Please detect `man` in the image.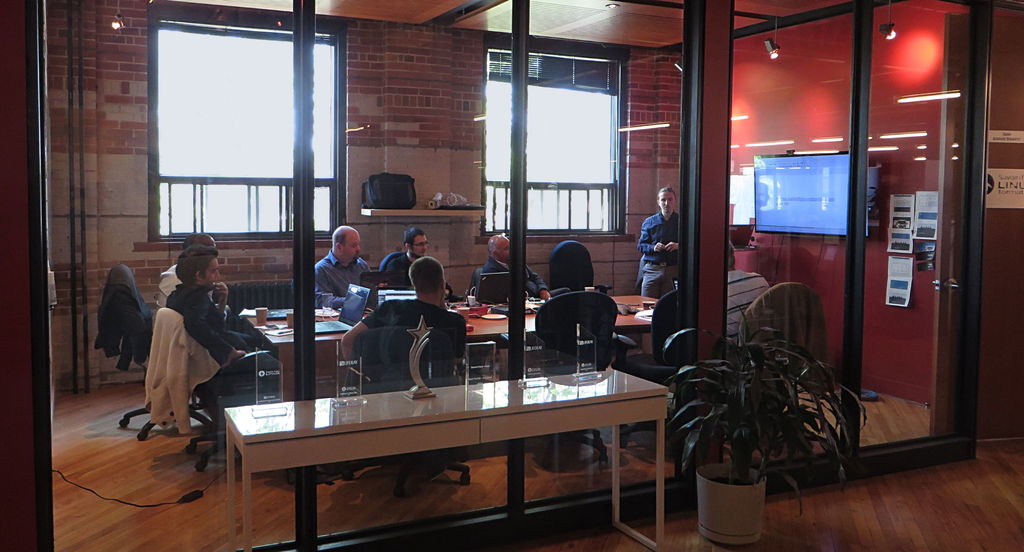
locate(724, 249, 769, 342).
